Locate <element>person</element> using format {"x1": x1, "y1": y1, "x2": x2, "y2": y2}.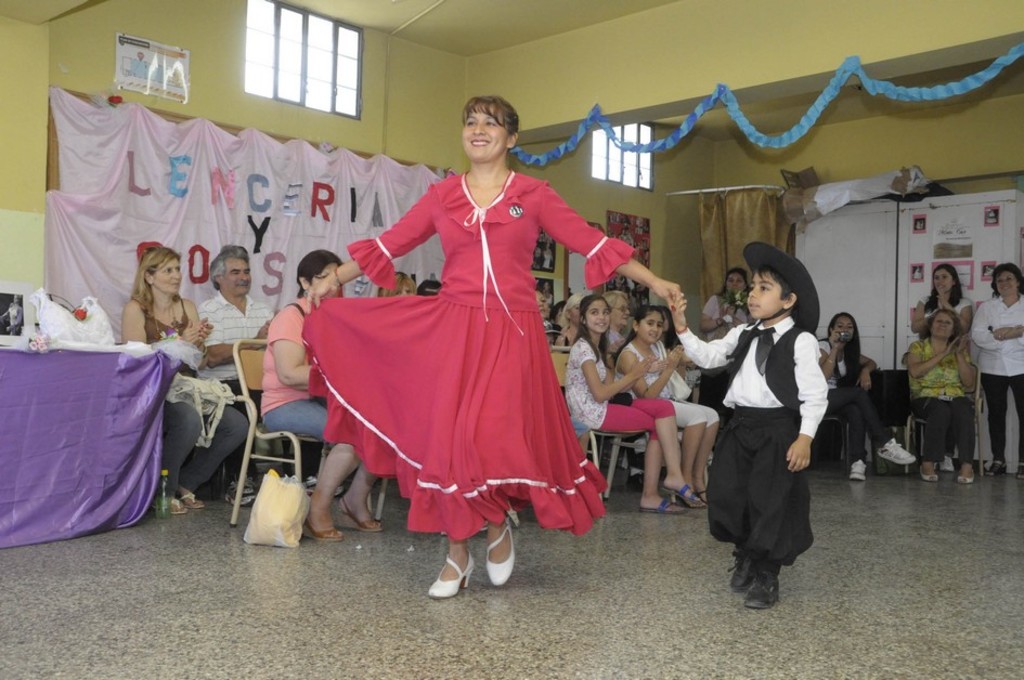
{"x1": 700, "y1": 267, "x2": 744, "y2": 339}.
